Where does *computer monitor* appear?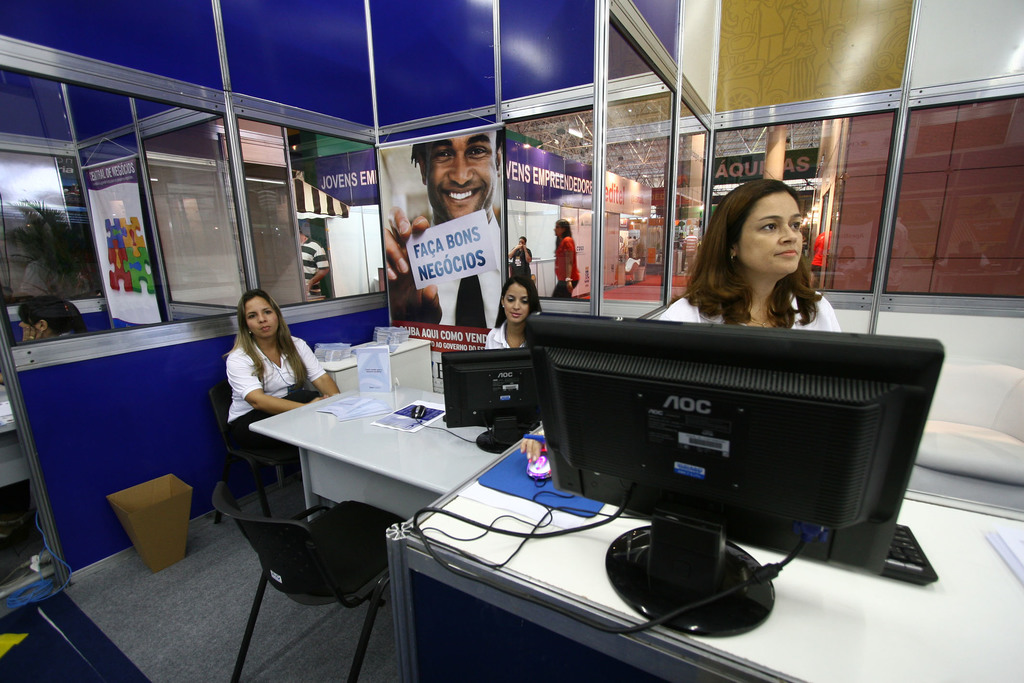
Appears at <box>522,327,901,589</box>.
